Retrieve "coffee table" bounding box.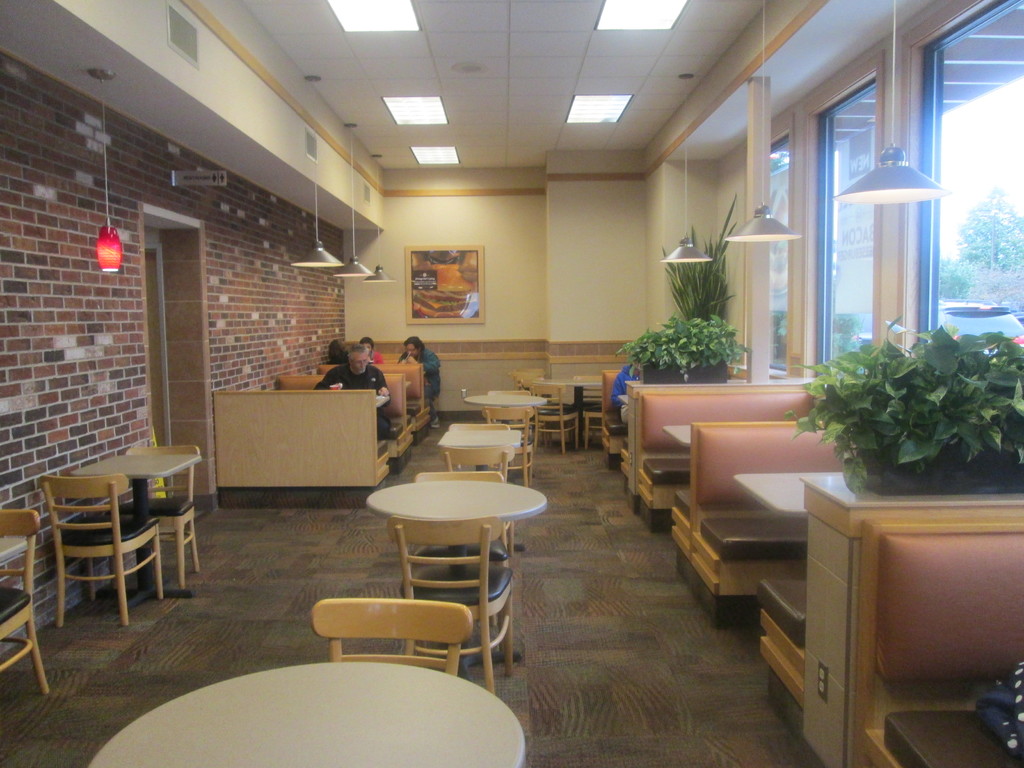
Bounding box: (left=80, top=657, right=525, bottom=767).
